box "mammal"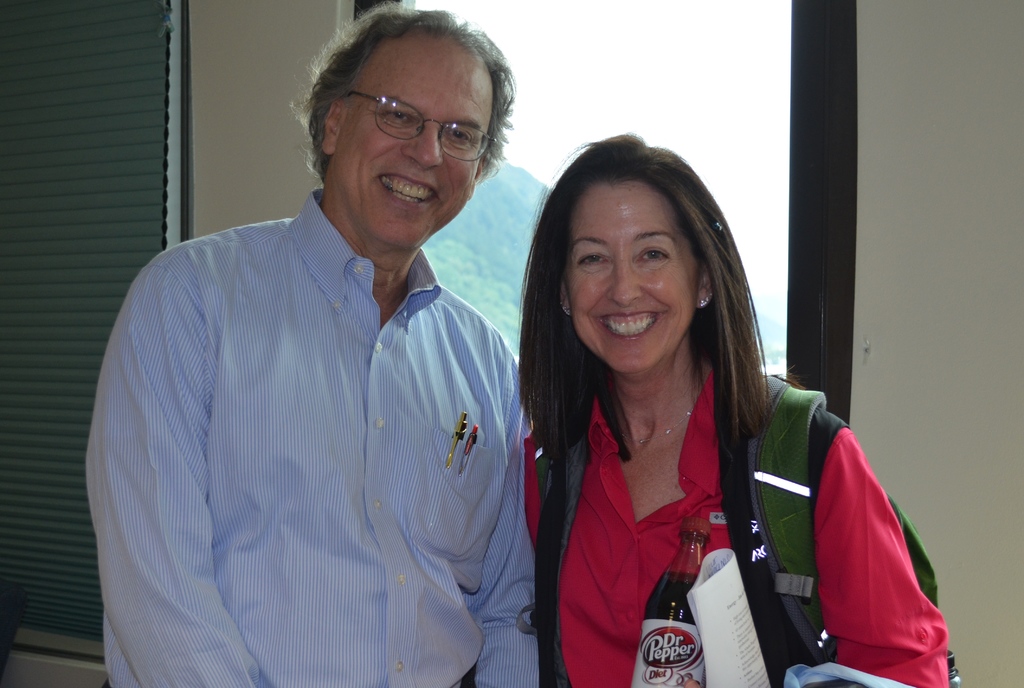
bbox=[491, 111, 826, 673]
